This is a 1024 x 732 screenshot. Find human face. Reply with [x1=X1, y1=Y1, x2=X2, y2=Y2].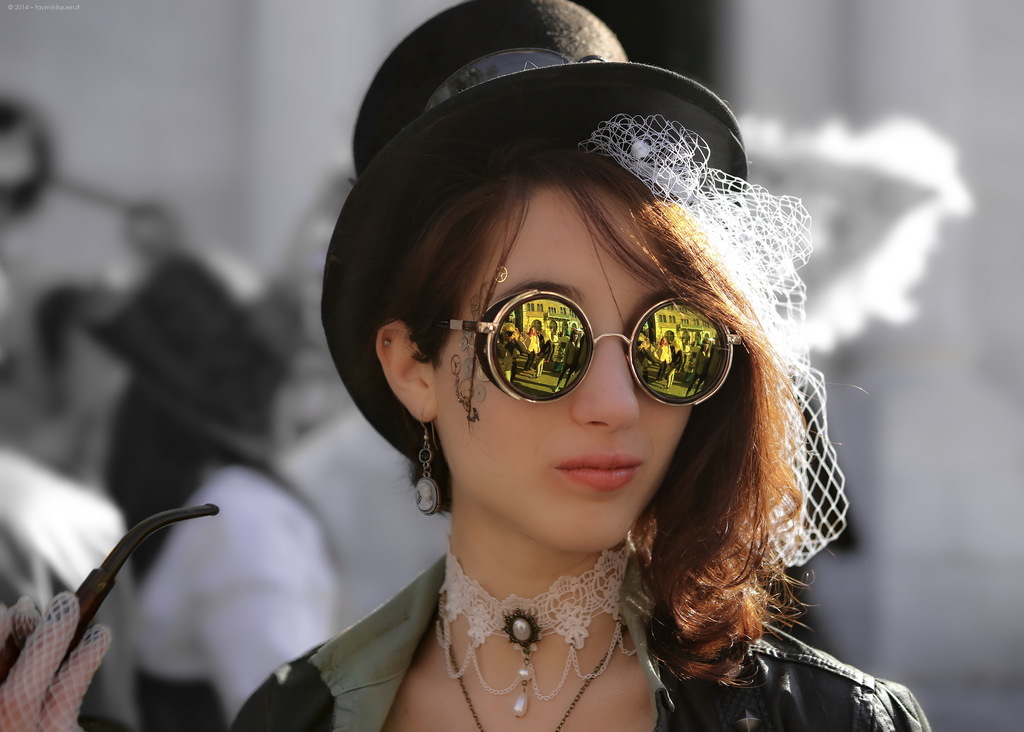
[x1=436, y1=177, x2=690, y2=550].
